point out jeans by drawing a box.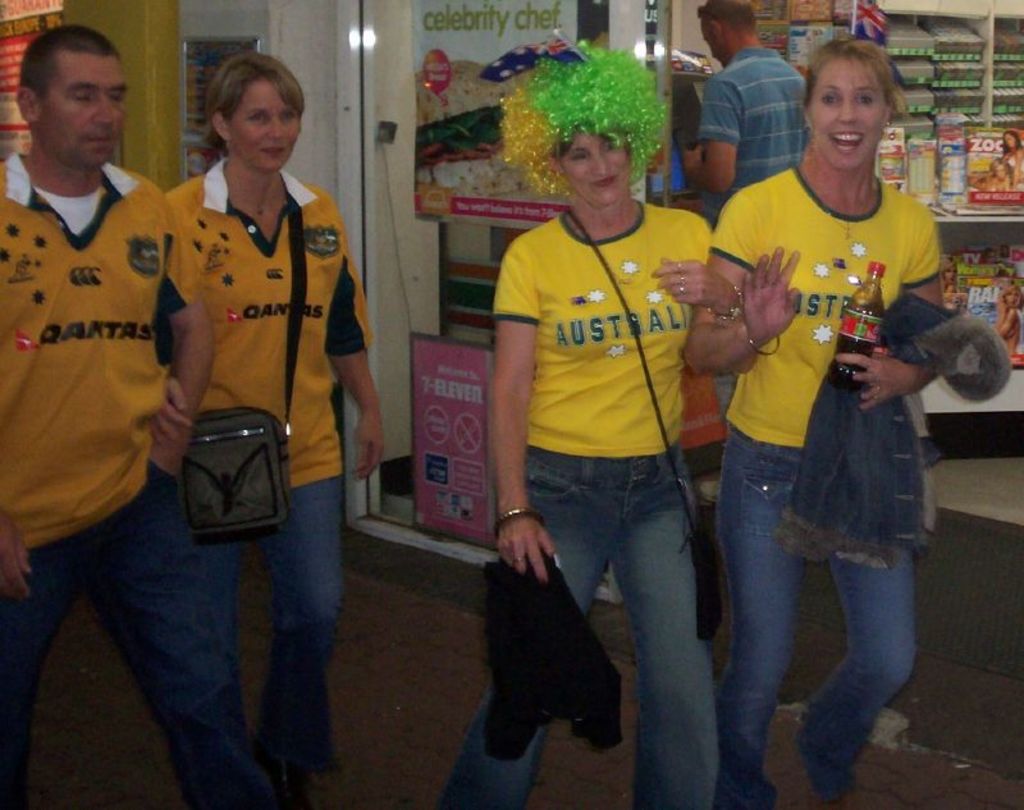
BBox(0, 459, 262, 809).
